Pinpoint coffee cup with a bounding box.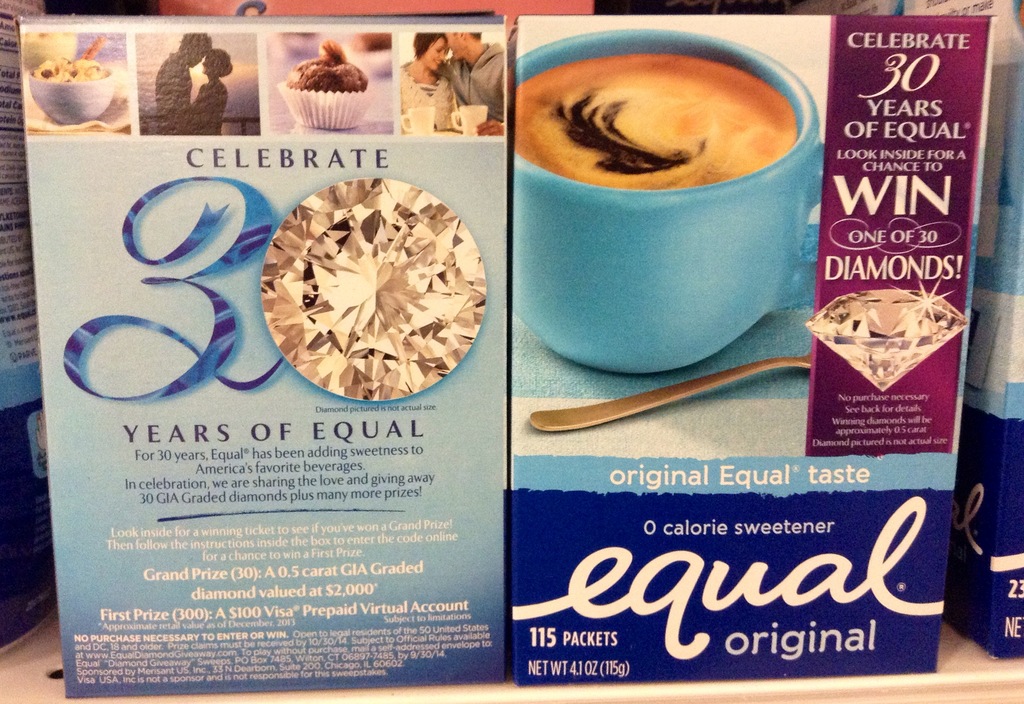
box(513, 28, 828, 374).
